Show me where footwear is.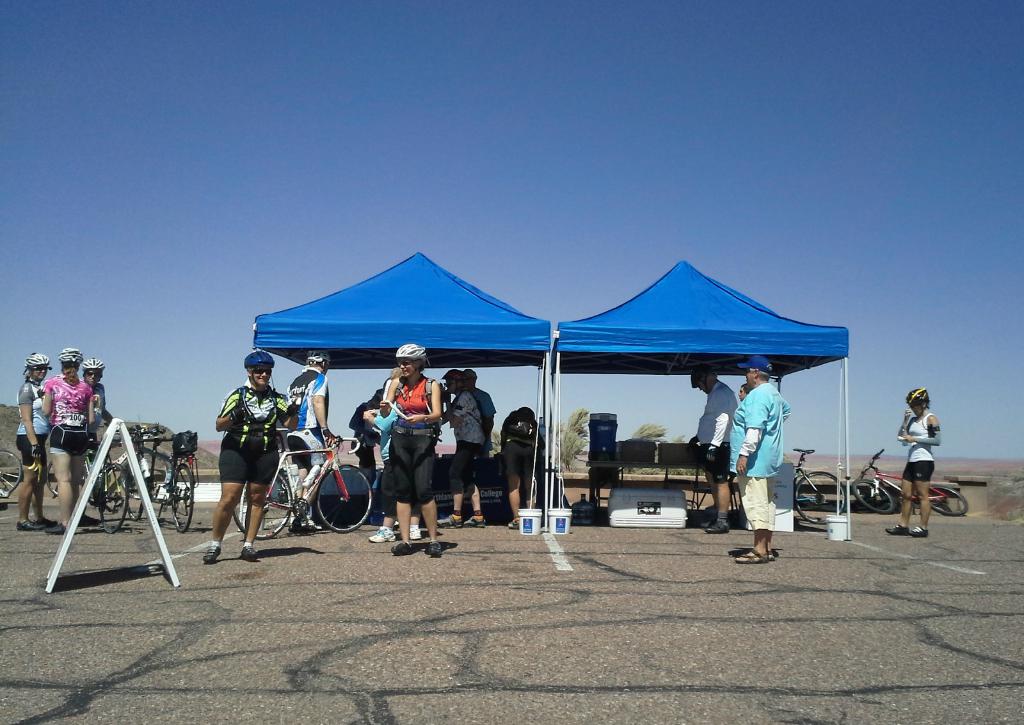
footwear is at region(408, 525, 421, 541).
